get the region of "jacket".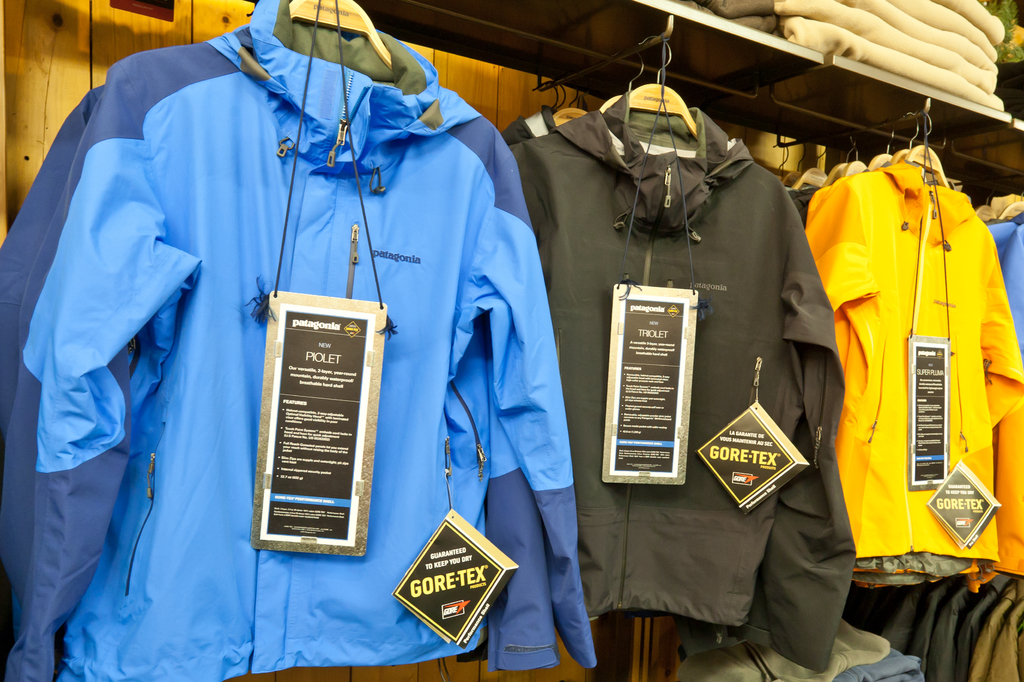
<bbox>19, 22, 581, 626</bbox>.
